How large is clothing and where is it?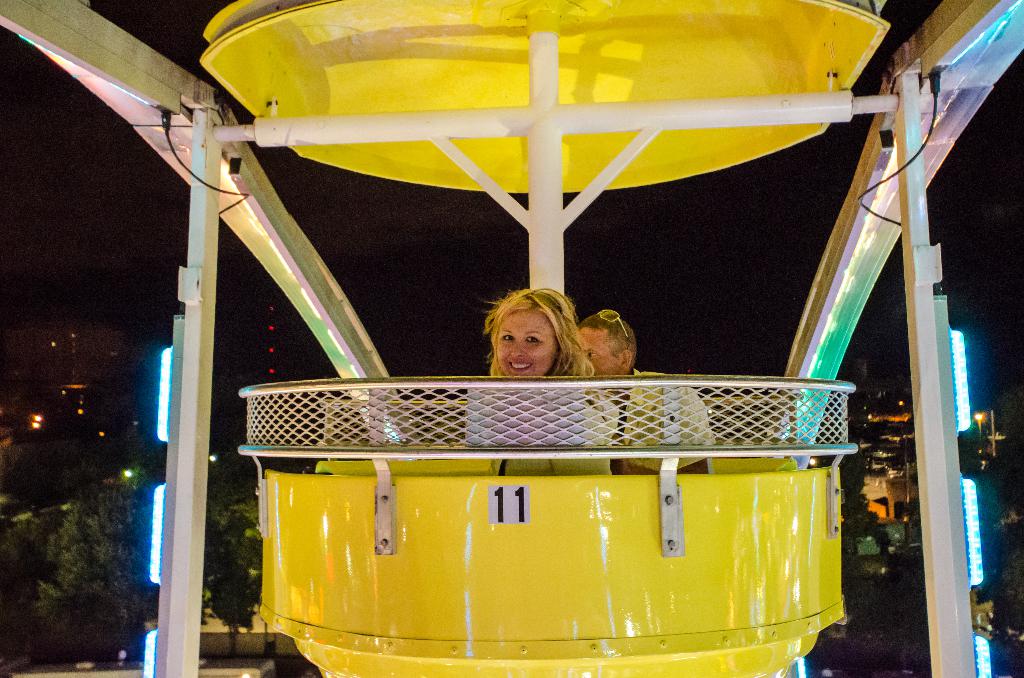
Bounding box: rect(468, 383, 621, 451).
